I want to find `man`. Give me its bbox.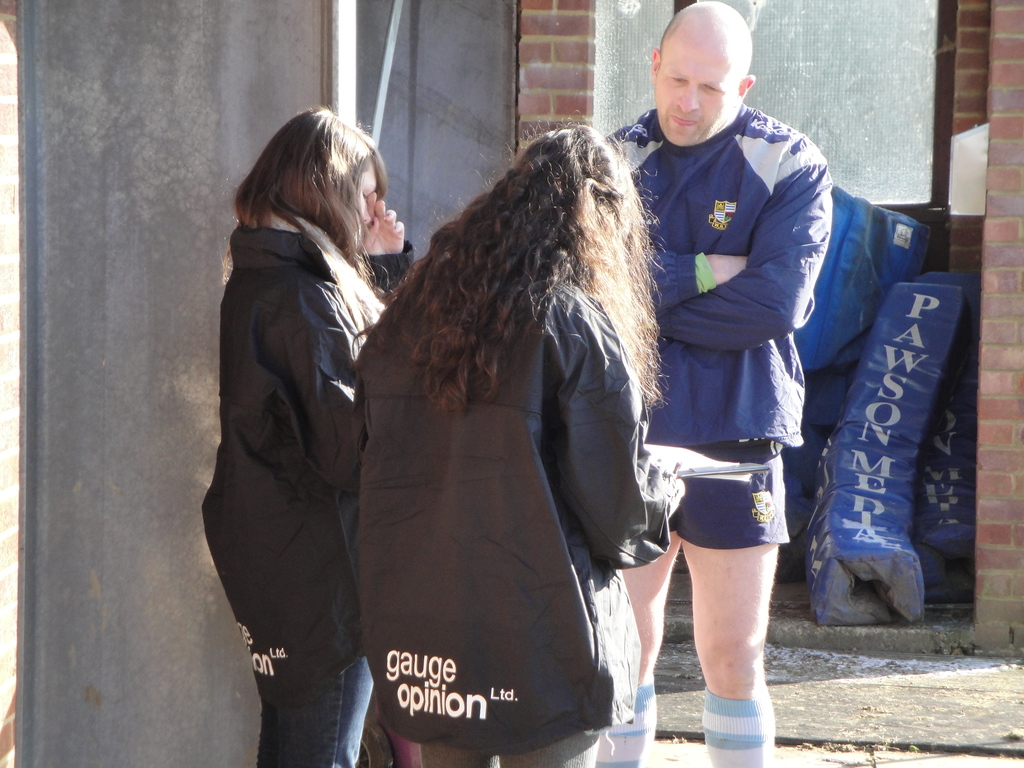
Rect(616, 14, 866, 733).
